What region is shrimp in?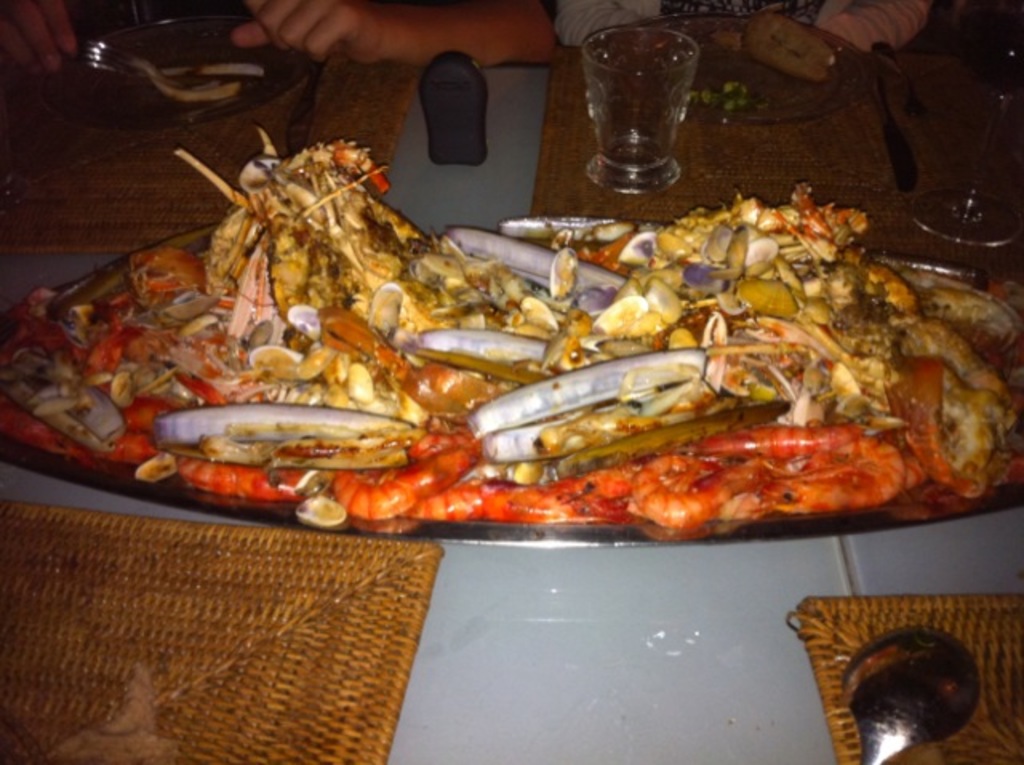
474 477 610 520.
